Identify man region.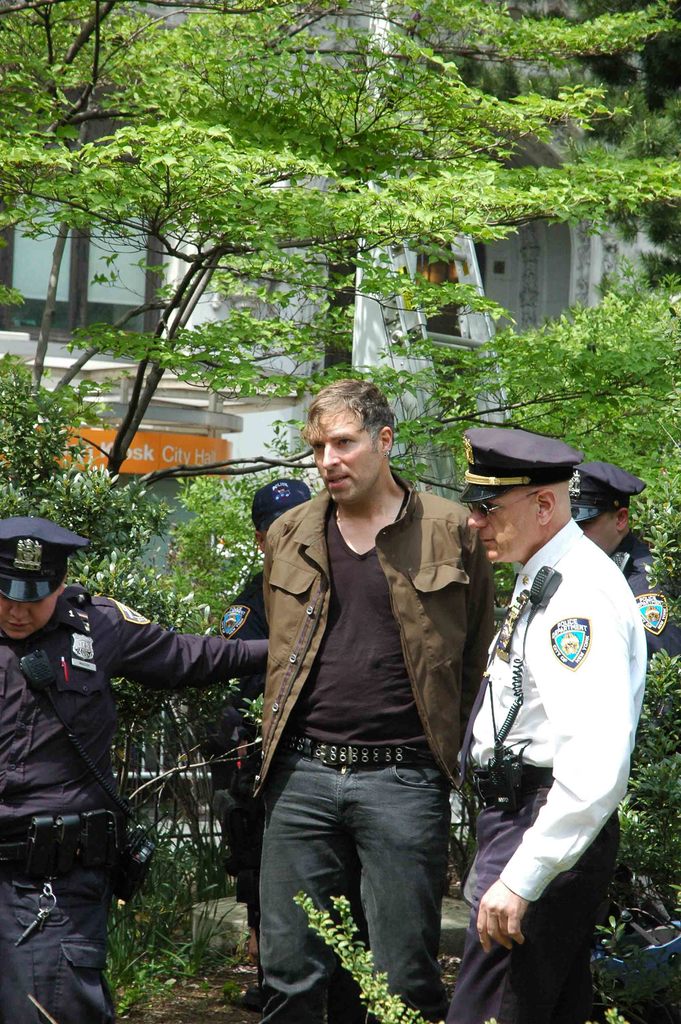
Region: bbox=(0, 512, 279, 1023).
